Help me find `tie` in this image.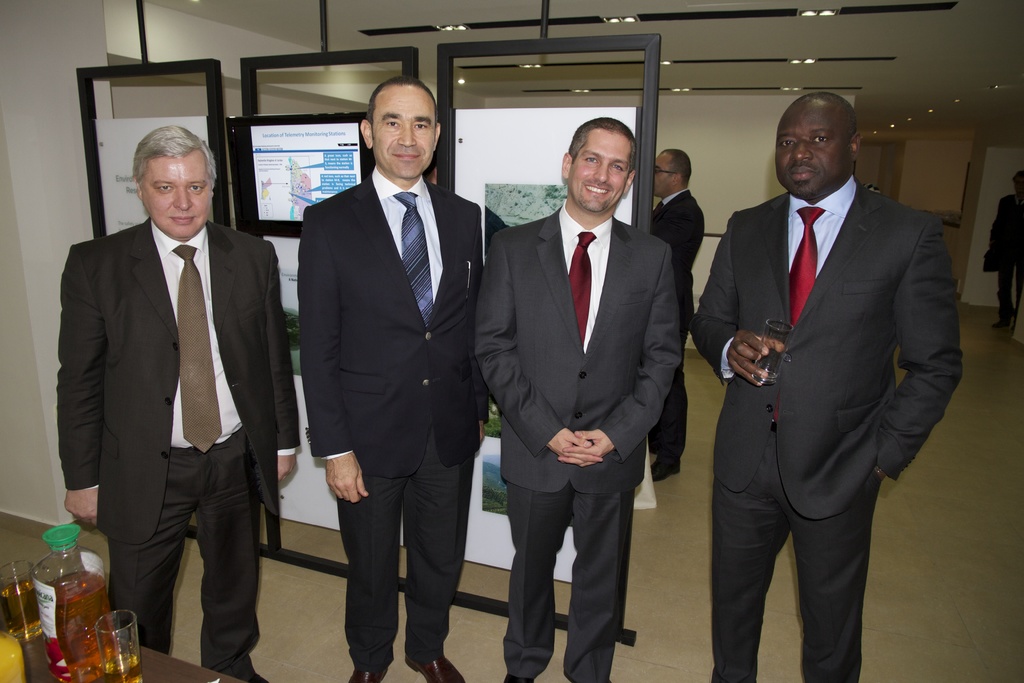
Found it: left=171, top=240, right=223, bottom=454.
